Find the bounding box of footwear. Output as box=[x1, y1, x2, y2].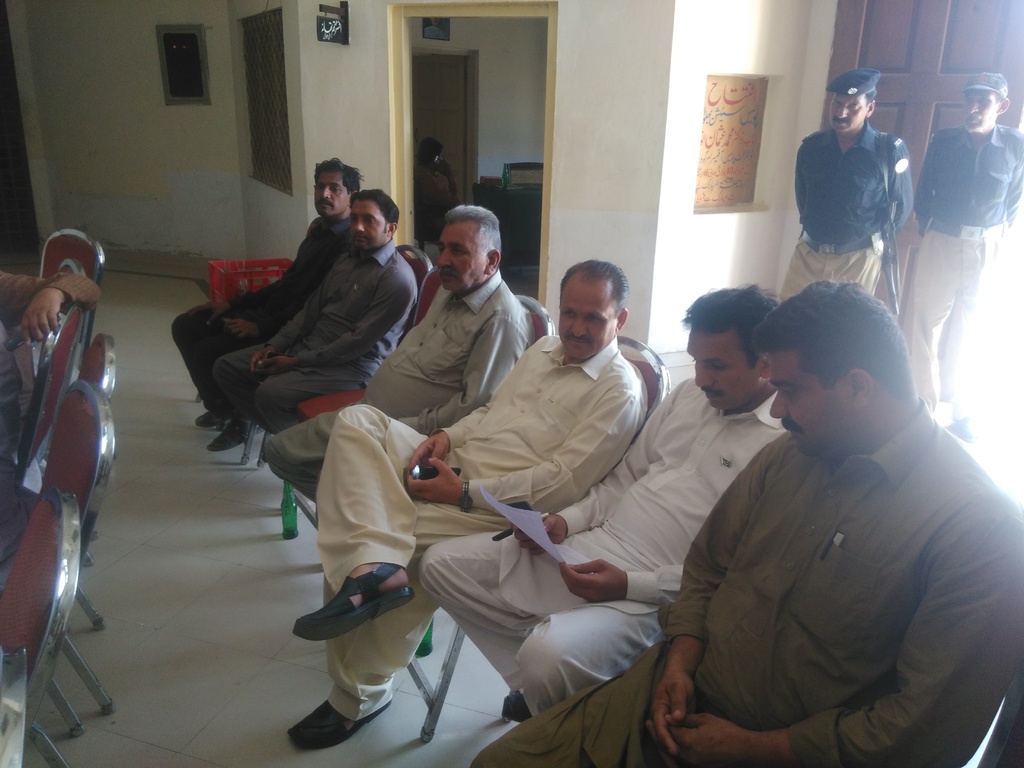
box=[288, 698, 394, 749].
